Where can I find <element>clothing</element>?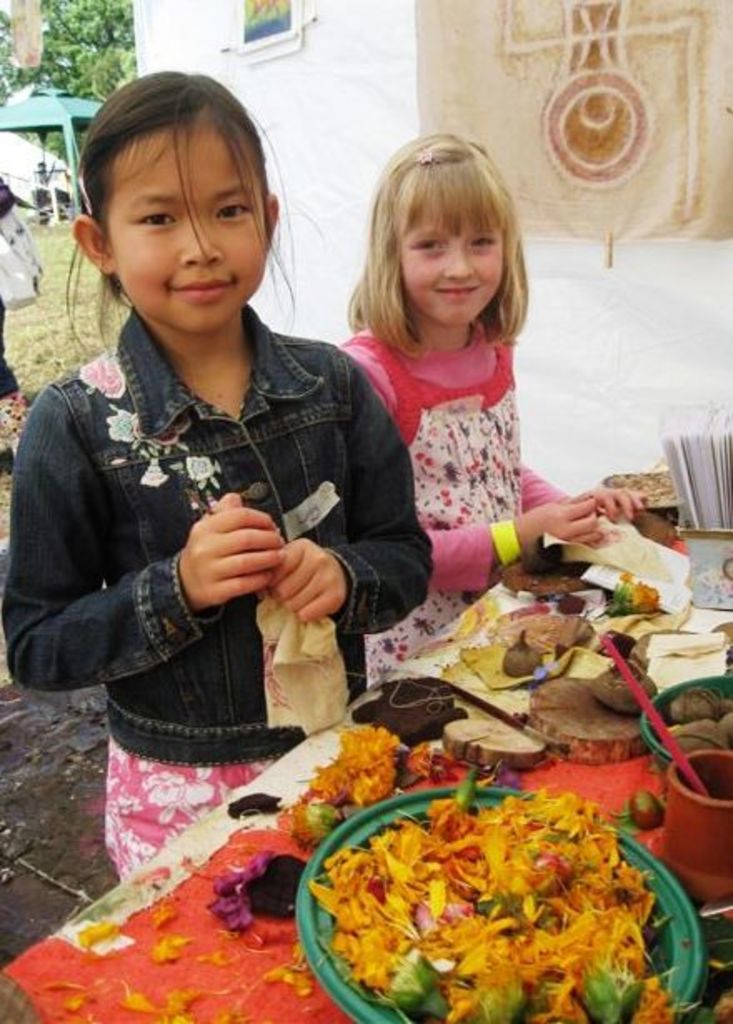
You can find it at (x1=20, y1=253, x2=403, y2=768).
